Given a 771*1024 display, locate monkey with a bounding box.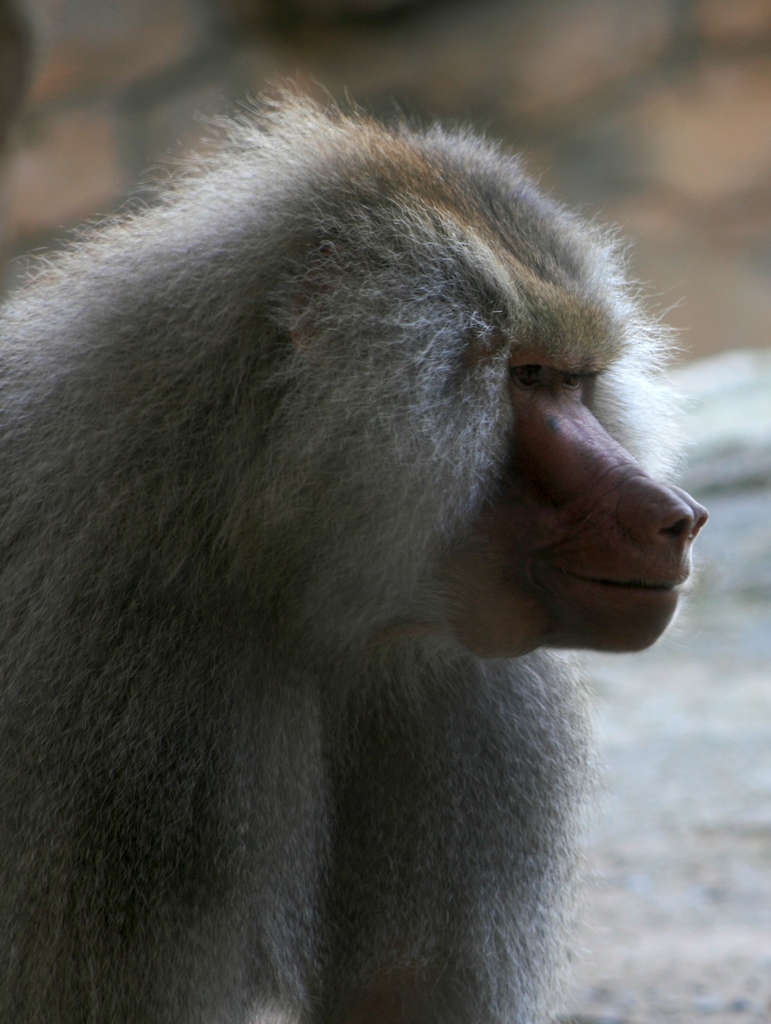
Located: region(0, 84, 711, 1023).
